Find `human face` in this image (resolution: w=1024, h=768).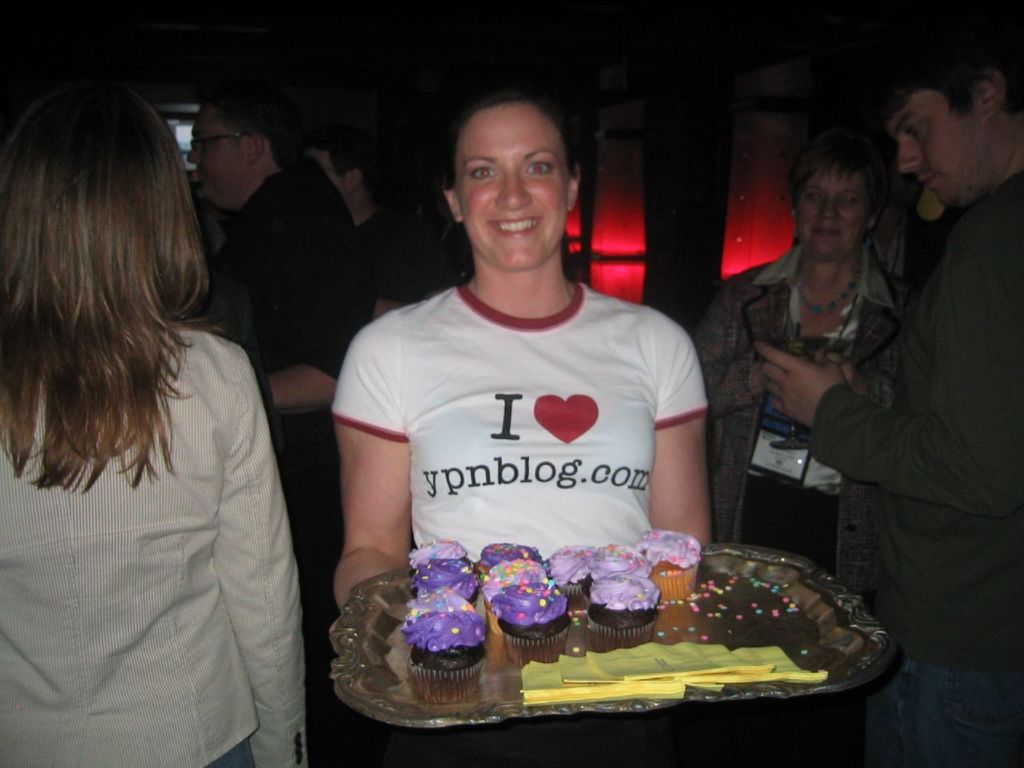
detection(183, 107, 246, 198).
